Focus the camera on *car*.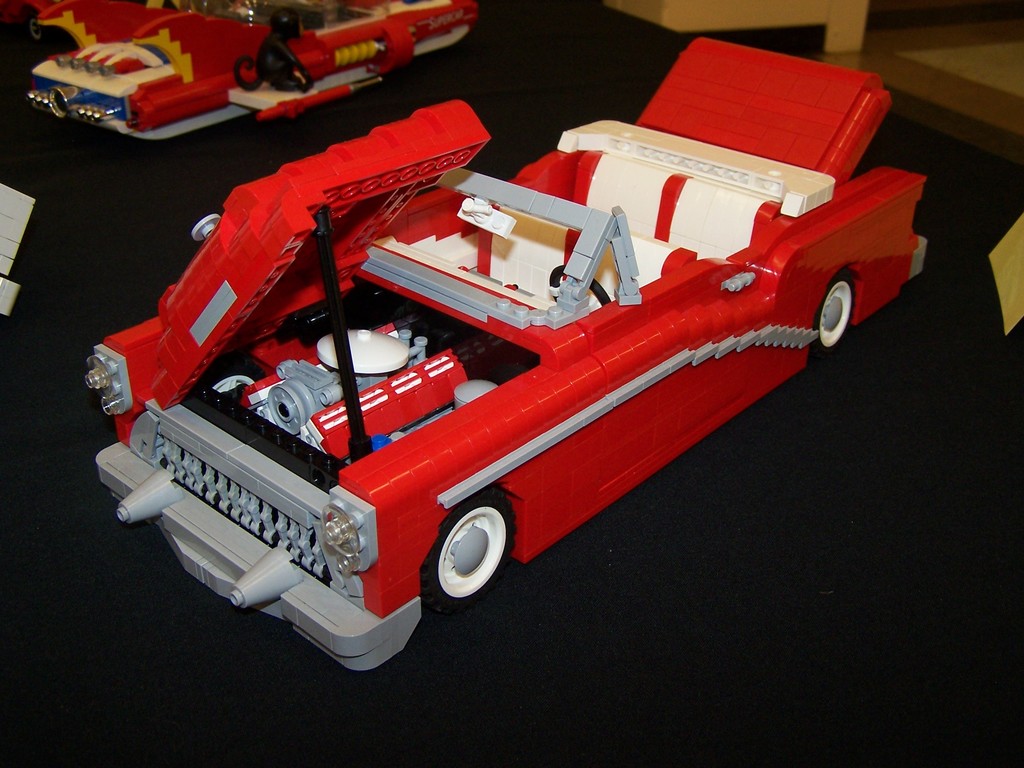
Focus region: bbox=[24, 0, 476, 141].
